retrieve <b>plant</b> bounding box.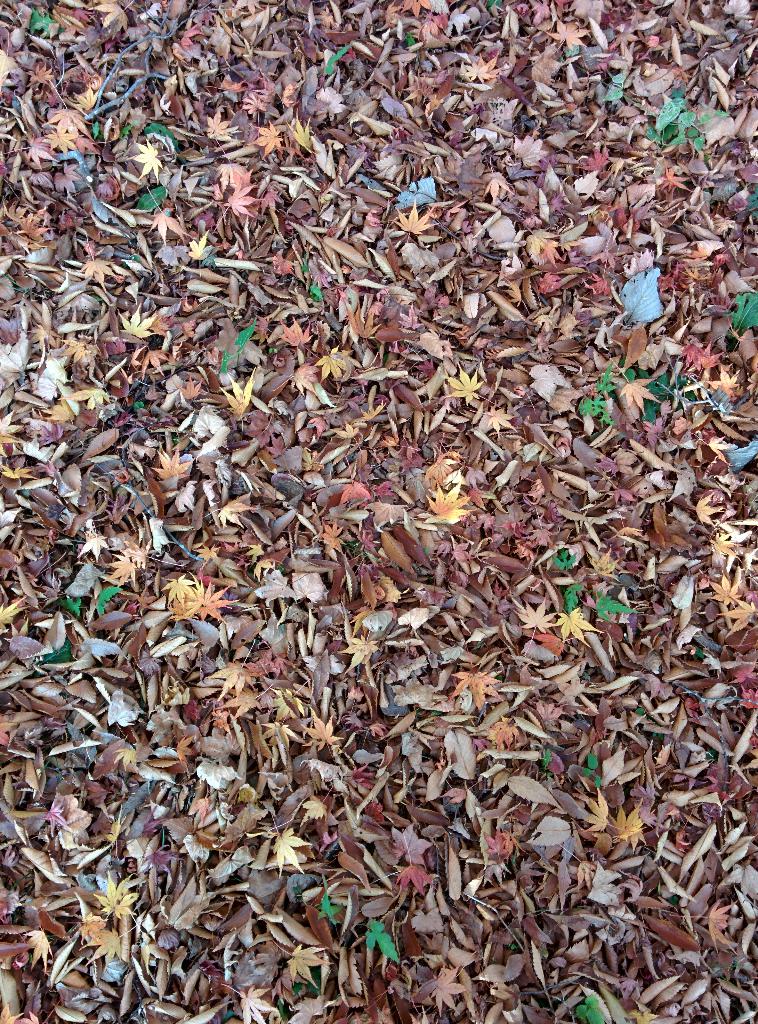
Bounding box: <box>580,369,618,438</box>.
